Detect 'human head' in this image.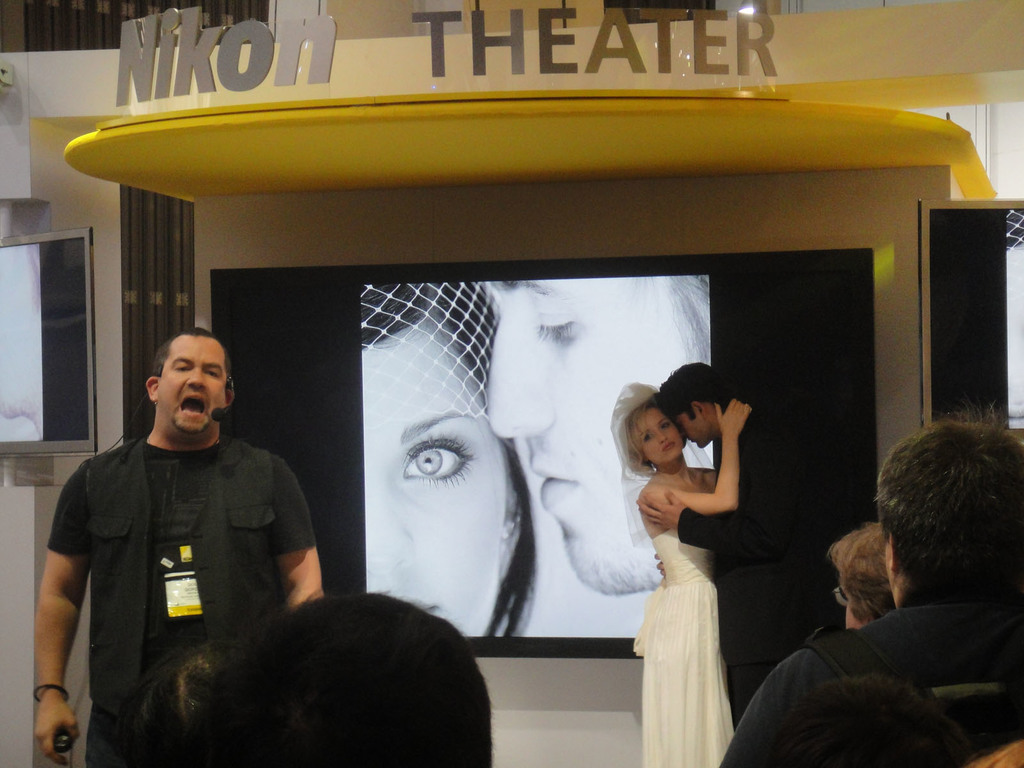
Detection: x1=483 y1=275 x2=708 y2=594.
